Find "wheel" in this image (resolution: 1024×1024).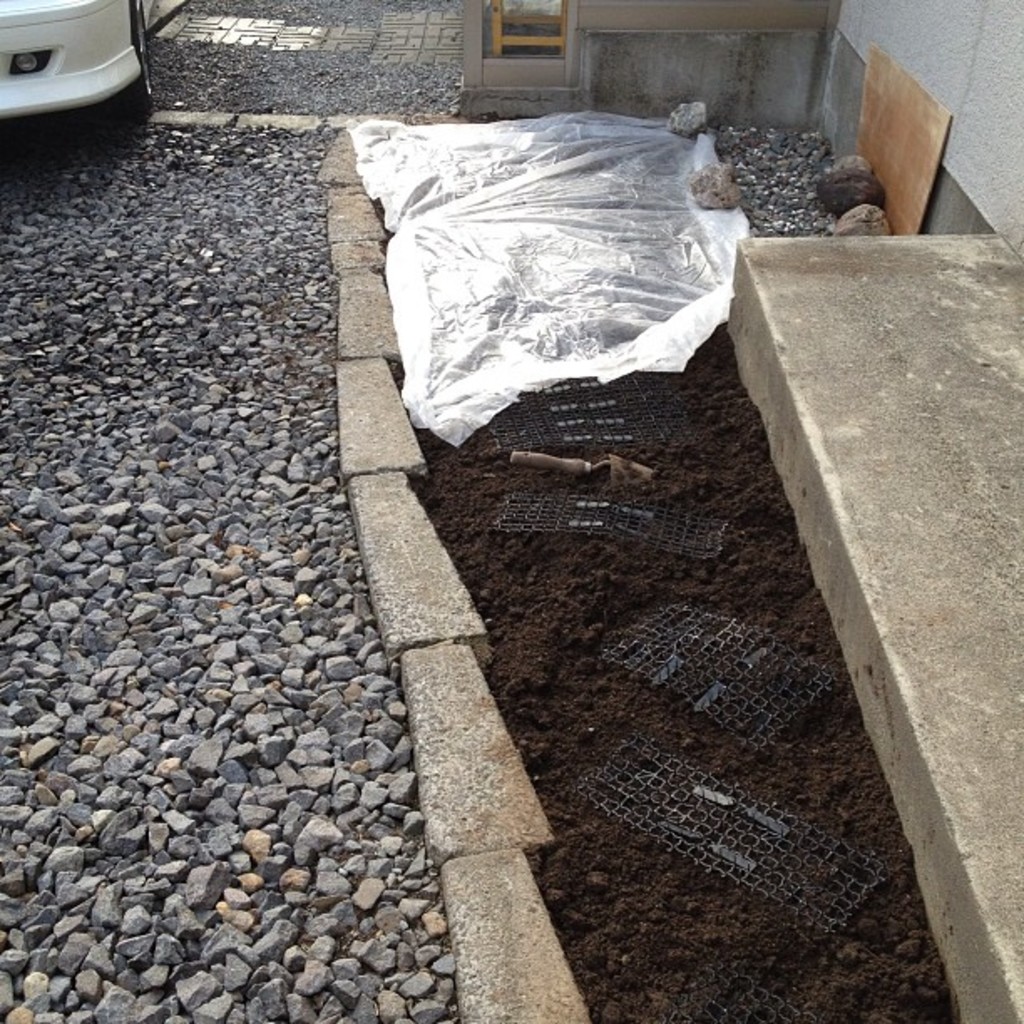
(129,0,156,105).
